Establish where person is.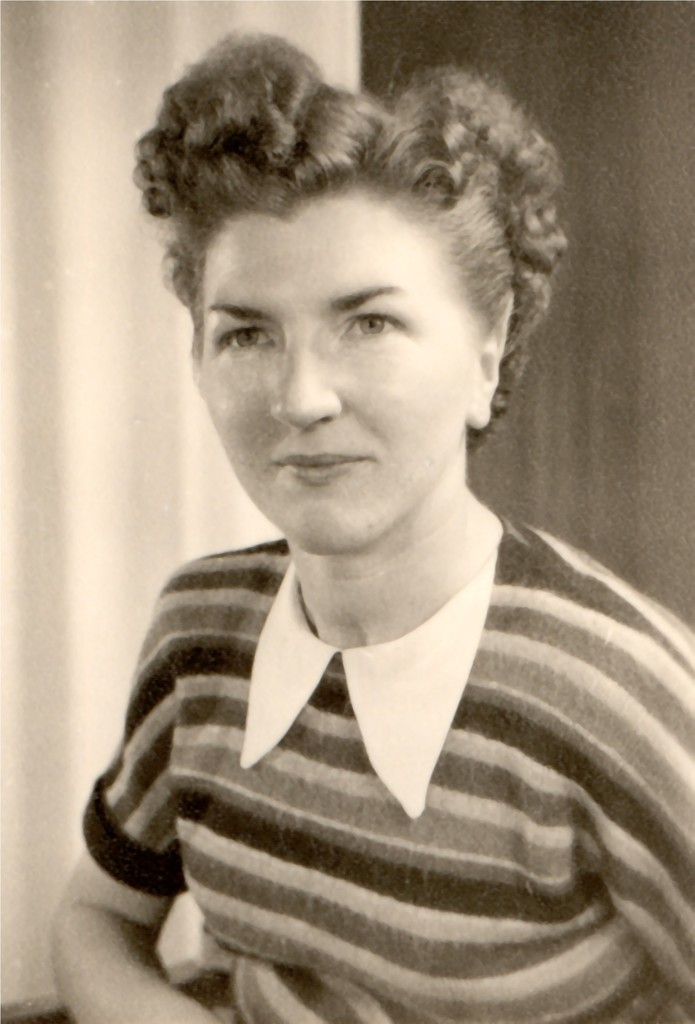
Established at {"x1": 11, "y1": 35, "x2": 688, "y2": 1023}.
